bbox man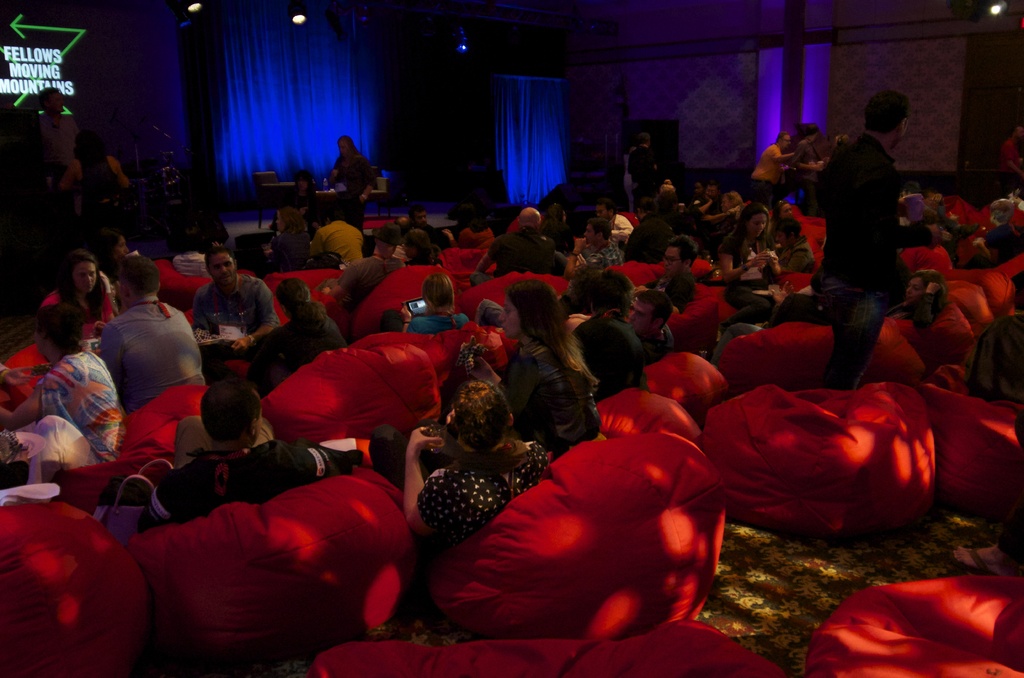
<bbox>552, 220, 621, 280</bbox>
